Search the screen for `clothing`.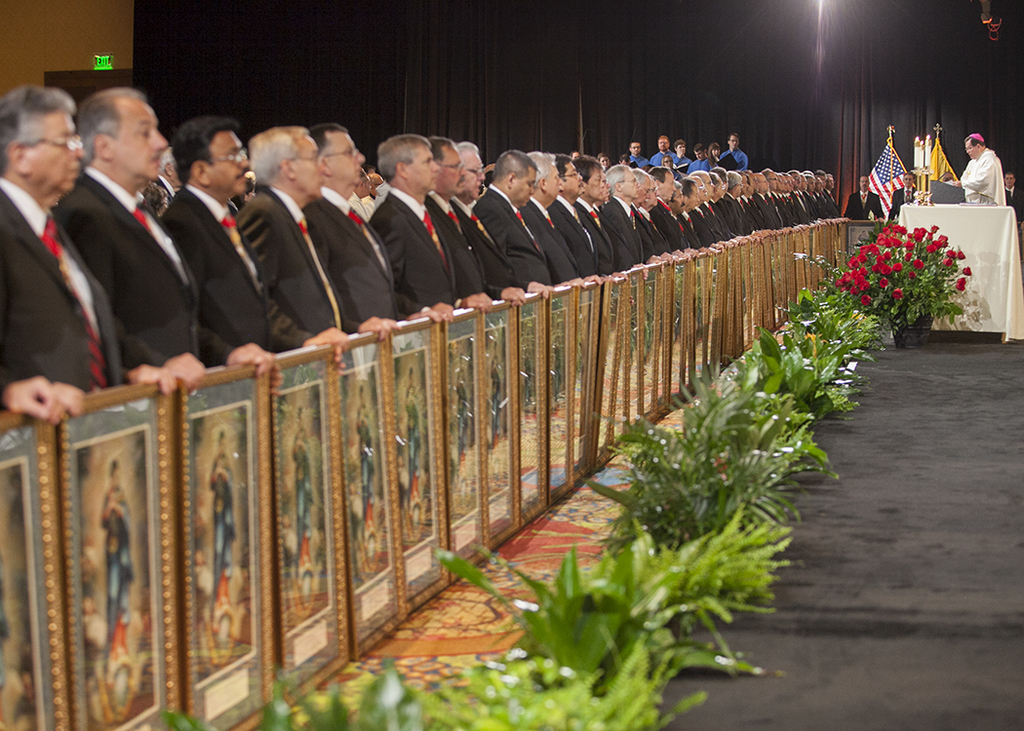
Found at box=[628, 157, 646, 169].
